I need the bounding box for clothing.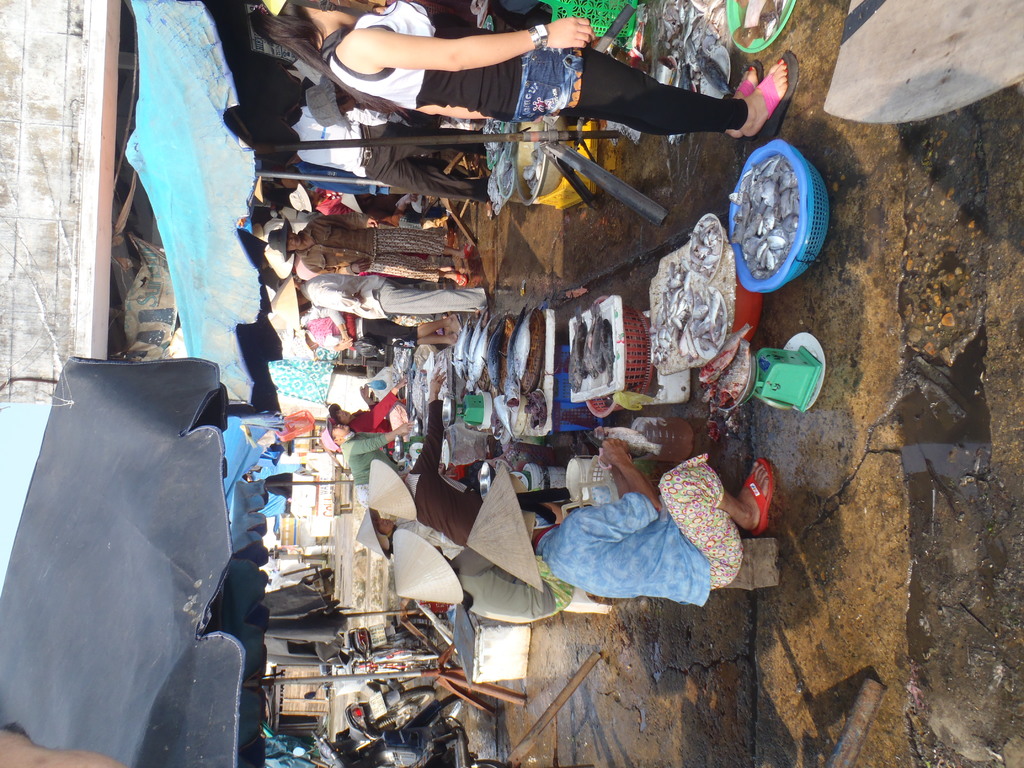
Here it is: [left=533, top=444, right=726, bottom=622].
